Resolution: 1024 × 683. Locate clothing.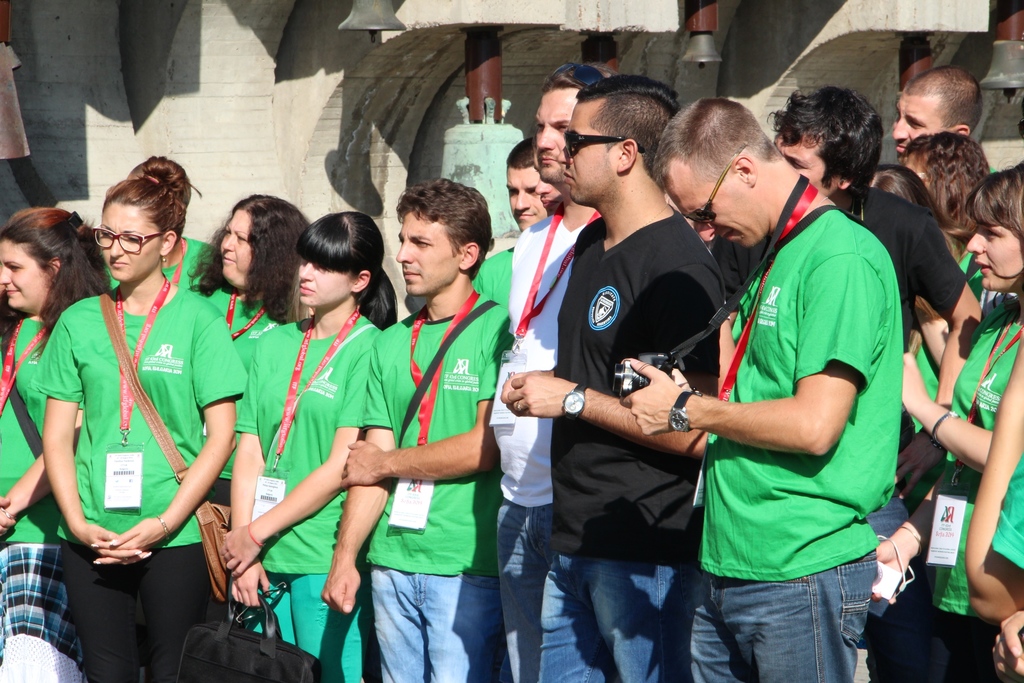
x1=702, y1=123, x2=914, y2=655.
